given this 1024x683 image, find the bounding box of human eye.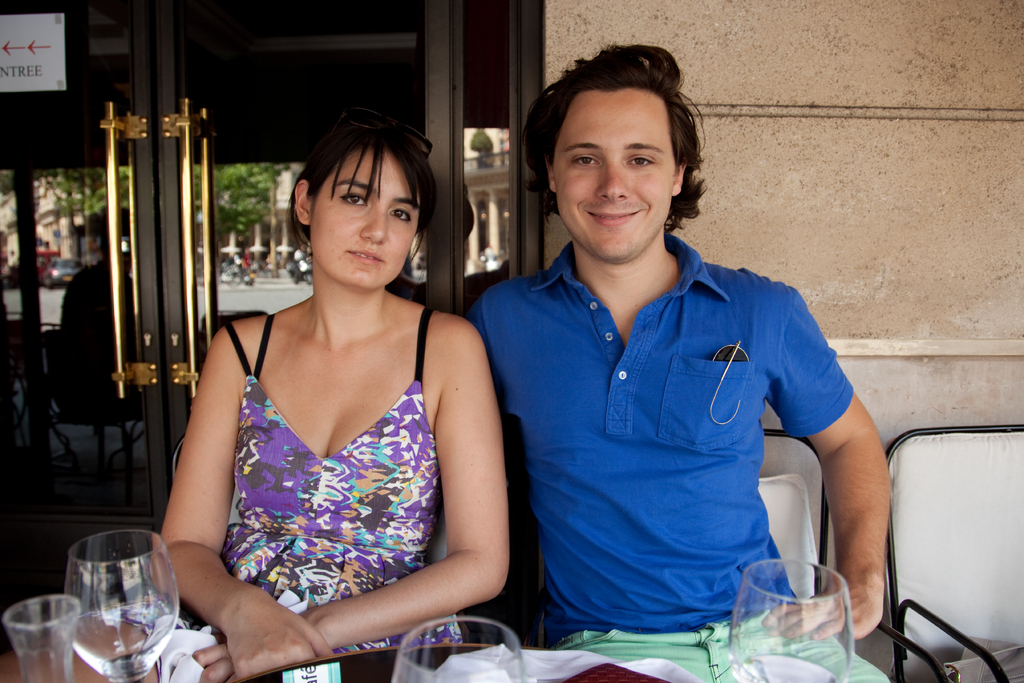
l=623, t=149, r=655, b=173.
